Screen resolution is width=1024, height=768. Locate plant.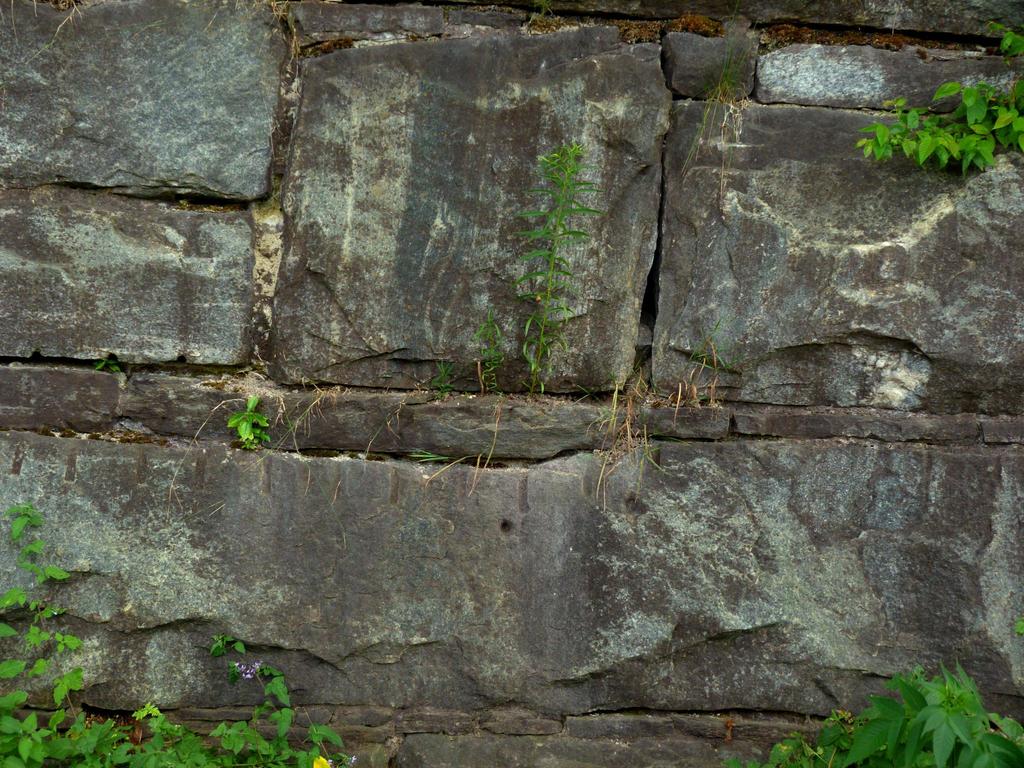
269/373/333/450.
